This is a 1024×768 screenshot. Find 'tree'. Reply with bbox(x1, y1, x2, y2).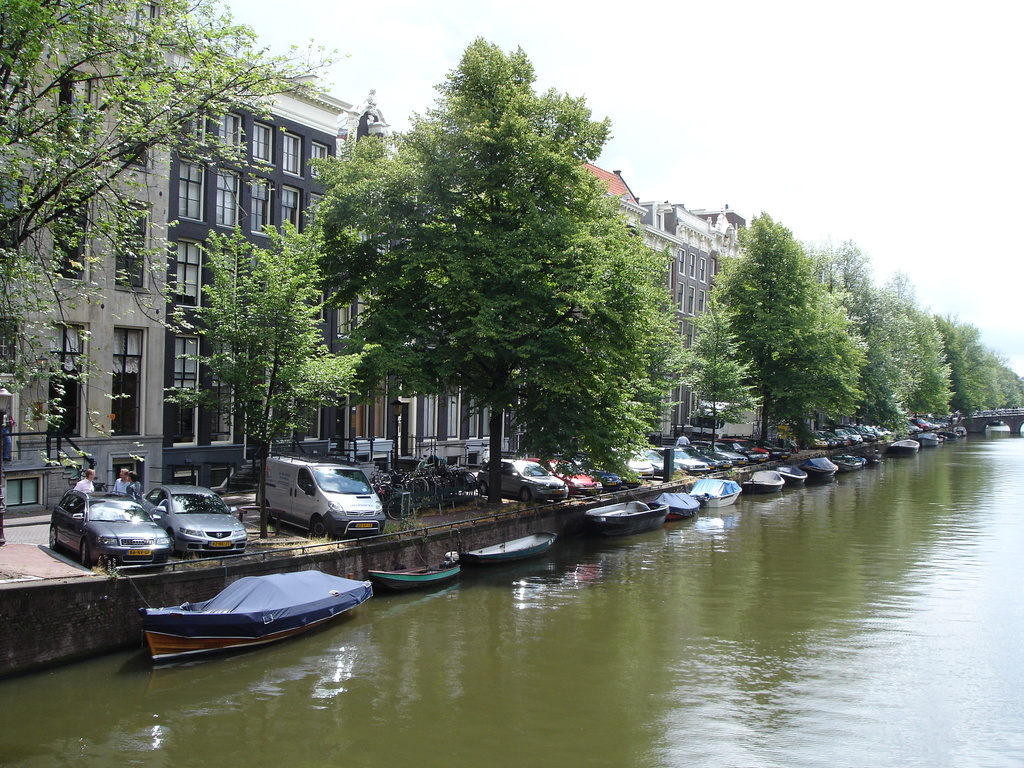
bbox(939, 314, 991, 418).
